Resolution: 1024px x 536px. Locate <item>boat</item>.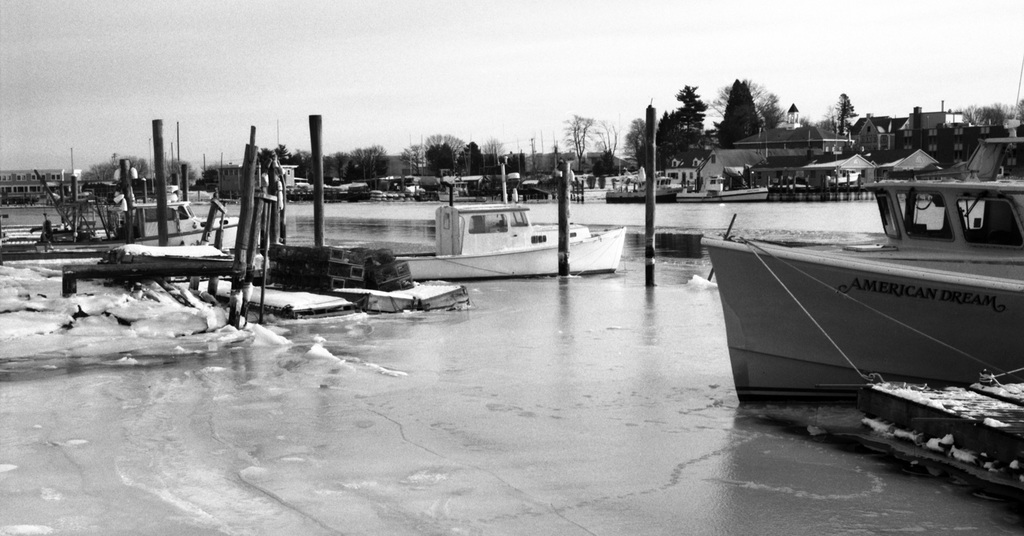
[395,159,627,284].
